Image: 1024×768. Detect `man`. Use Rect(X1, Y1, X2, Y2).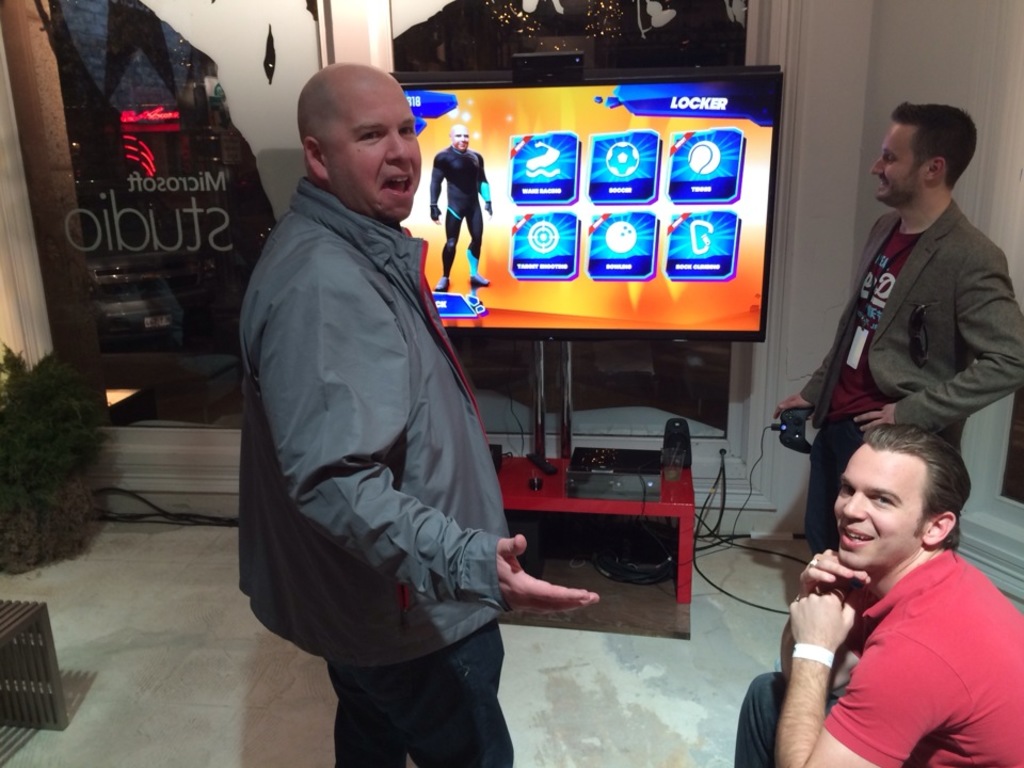
Rect(225, 38, 533, 745).
